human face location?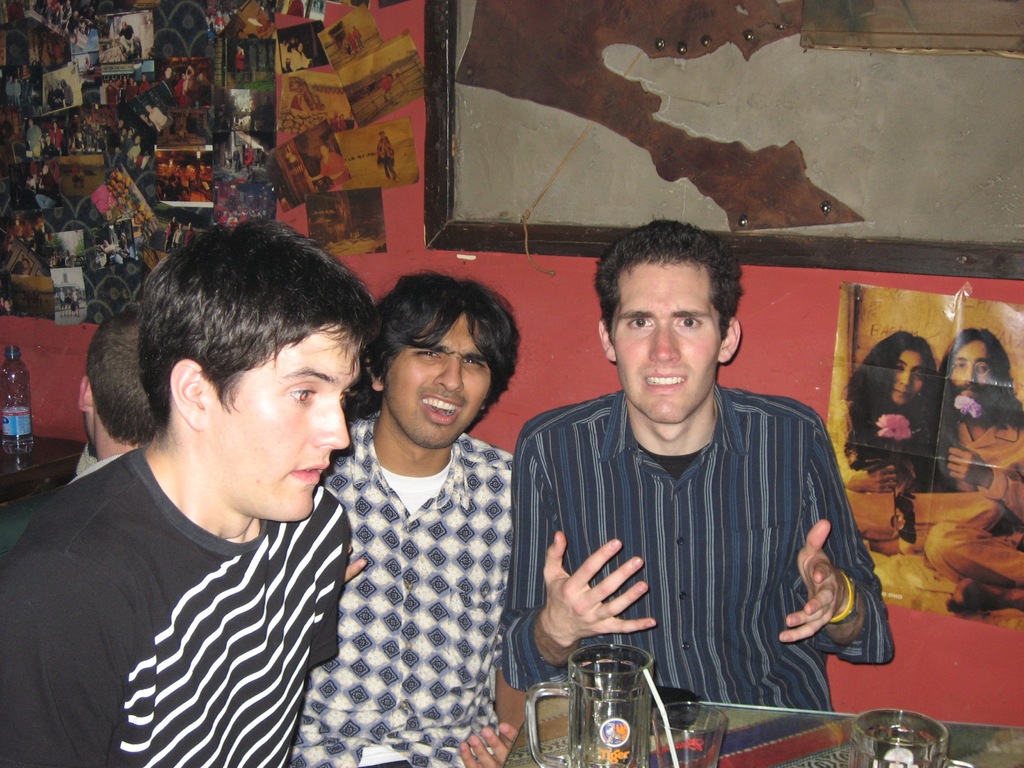
204, 329, 360, 524
